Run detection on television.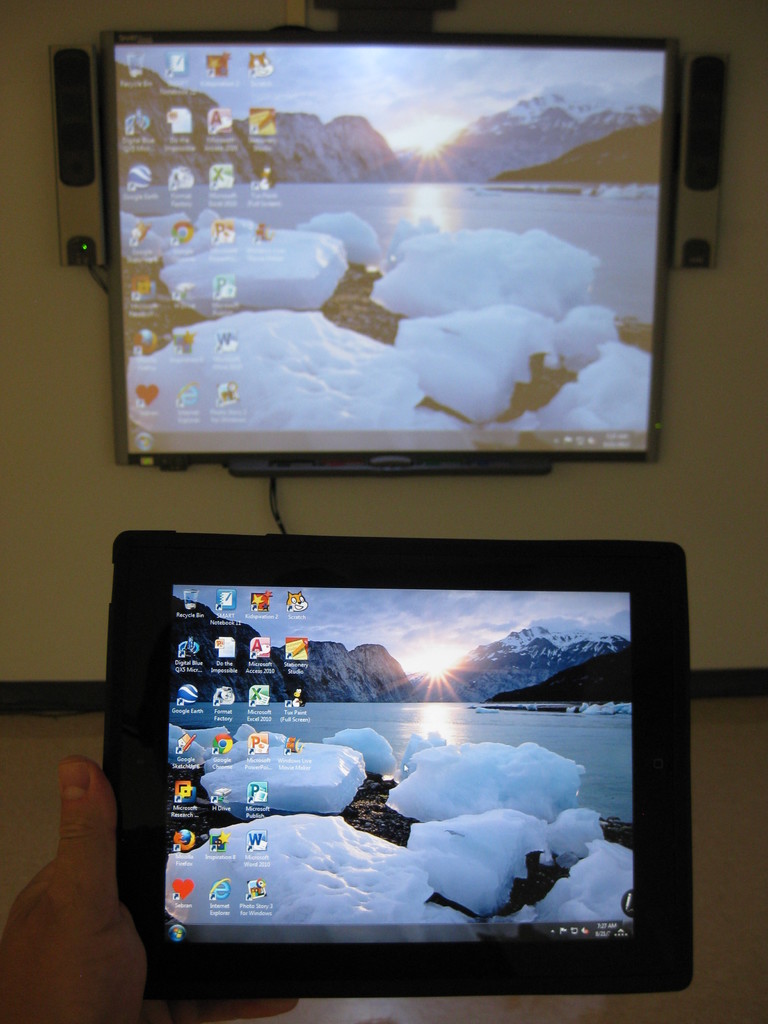
Result: bbox(72, 10, 716, 489).
